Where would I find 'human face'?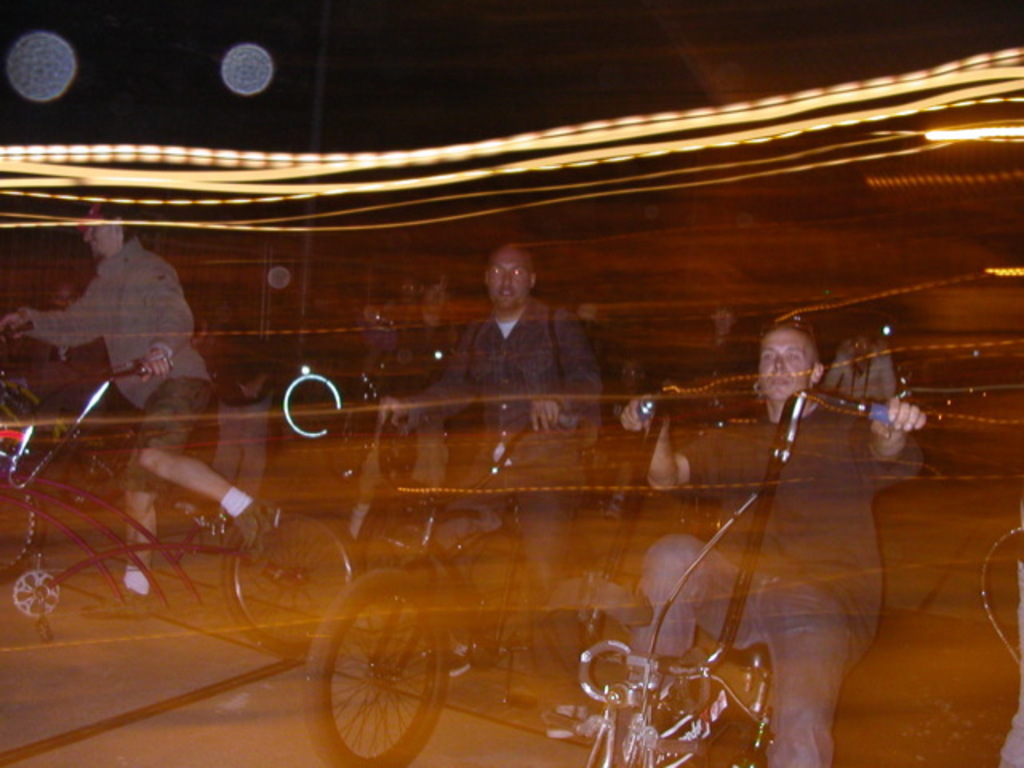
At box=[85, 205, 115, 256].
